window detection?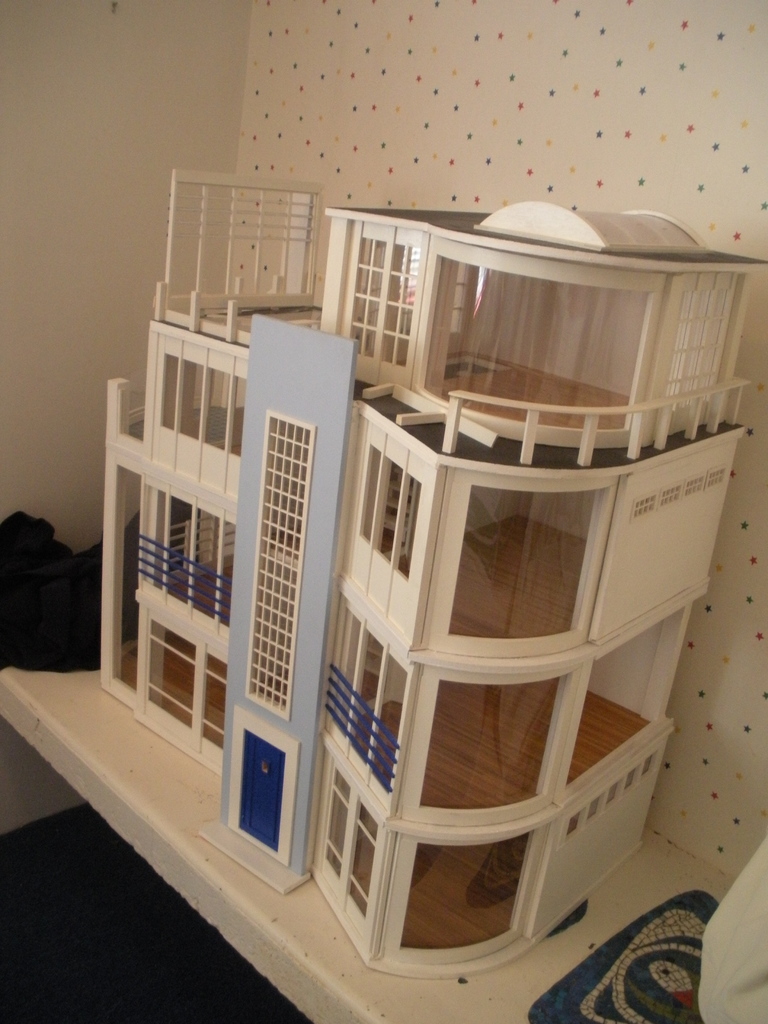
pyautogui.locateOnScreen(385, 826, 544, 954)
